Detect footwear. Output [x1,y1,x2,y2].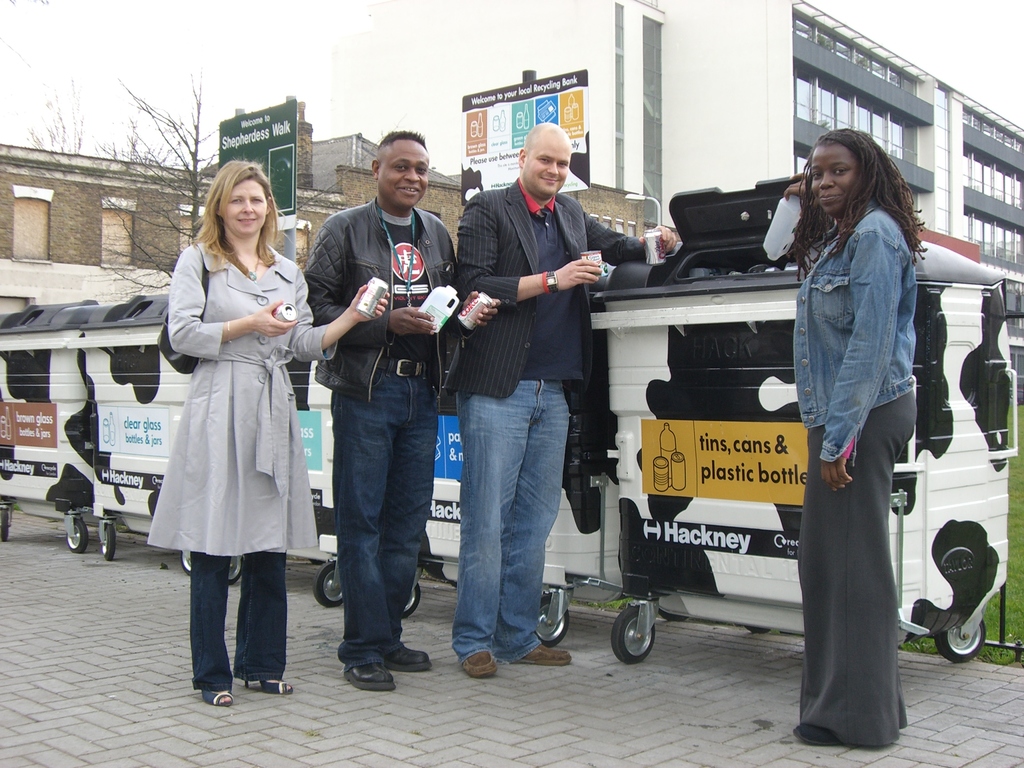
[332,631,413,696].
